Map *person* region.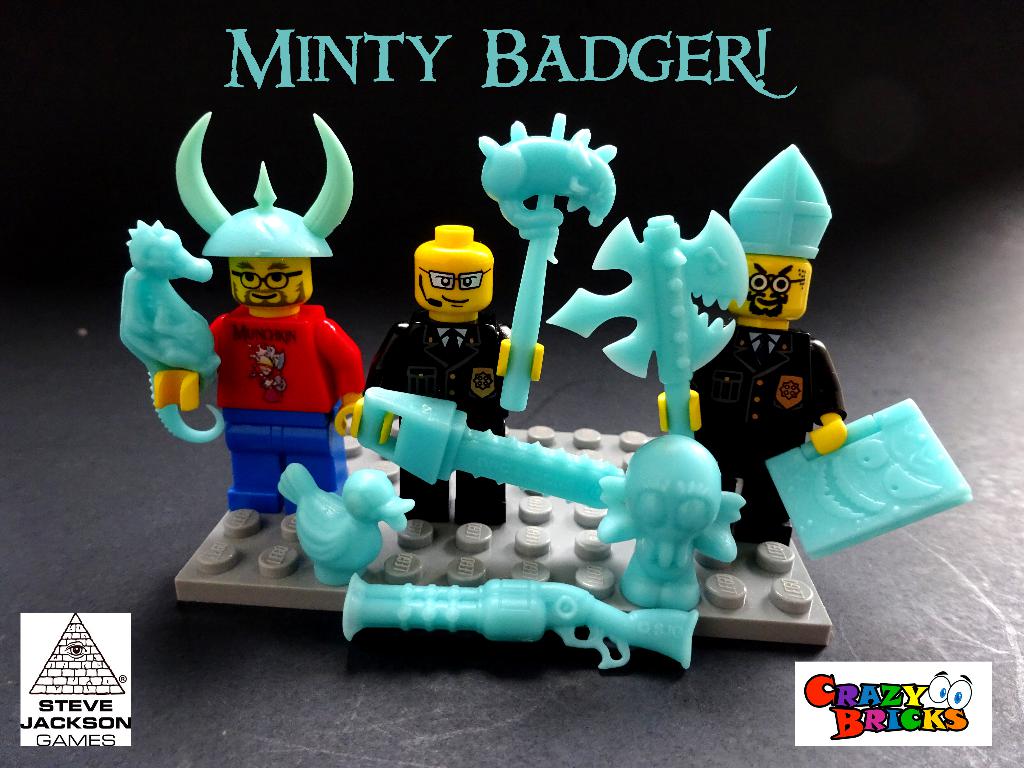
Mapped to l=363, t=225, r=541, b=529.
